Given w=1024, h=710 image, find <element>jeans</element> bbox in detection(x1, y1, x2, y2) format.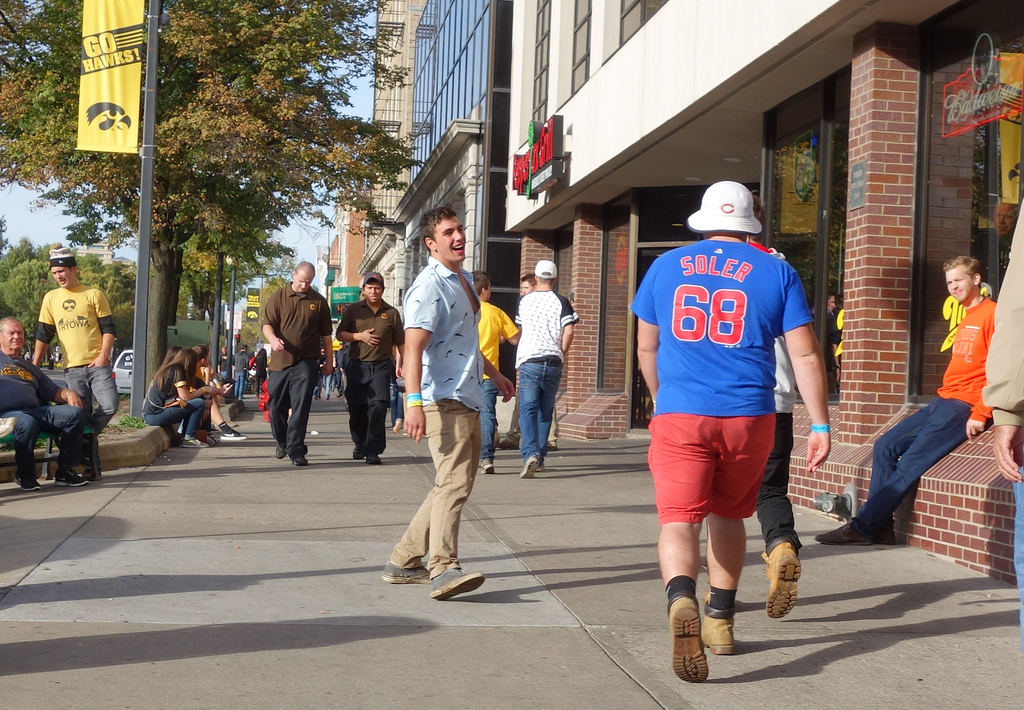
detection(649, 413, 779, 527).
